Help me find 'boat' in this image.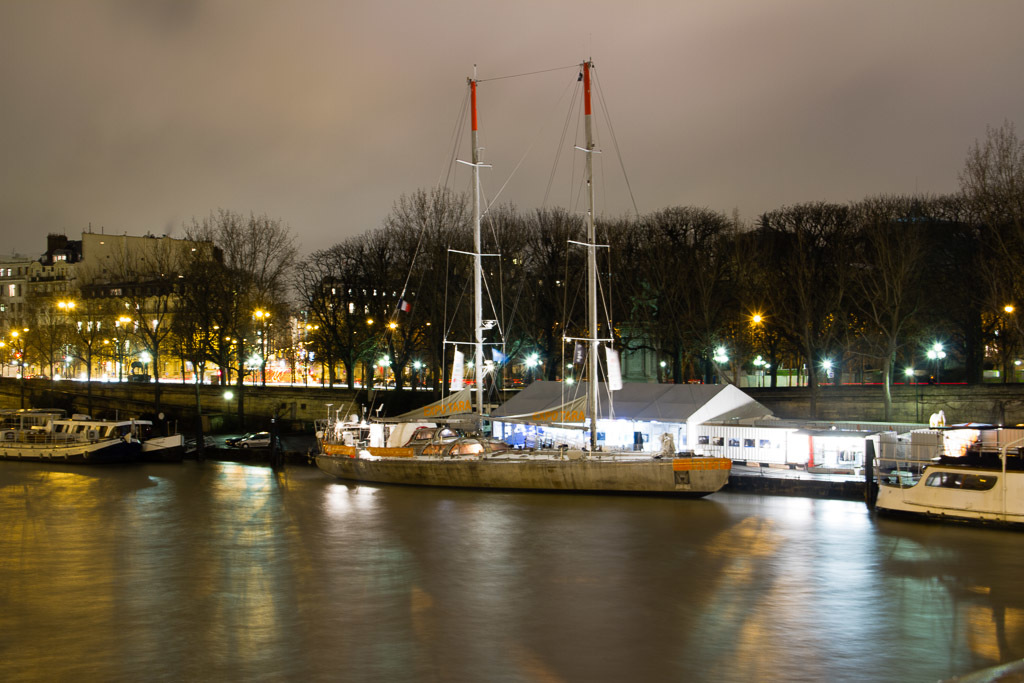
Found it: left=323, top=51, right=727, bottom=519.
